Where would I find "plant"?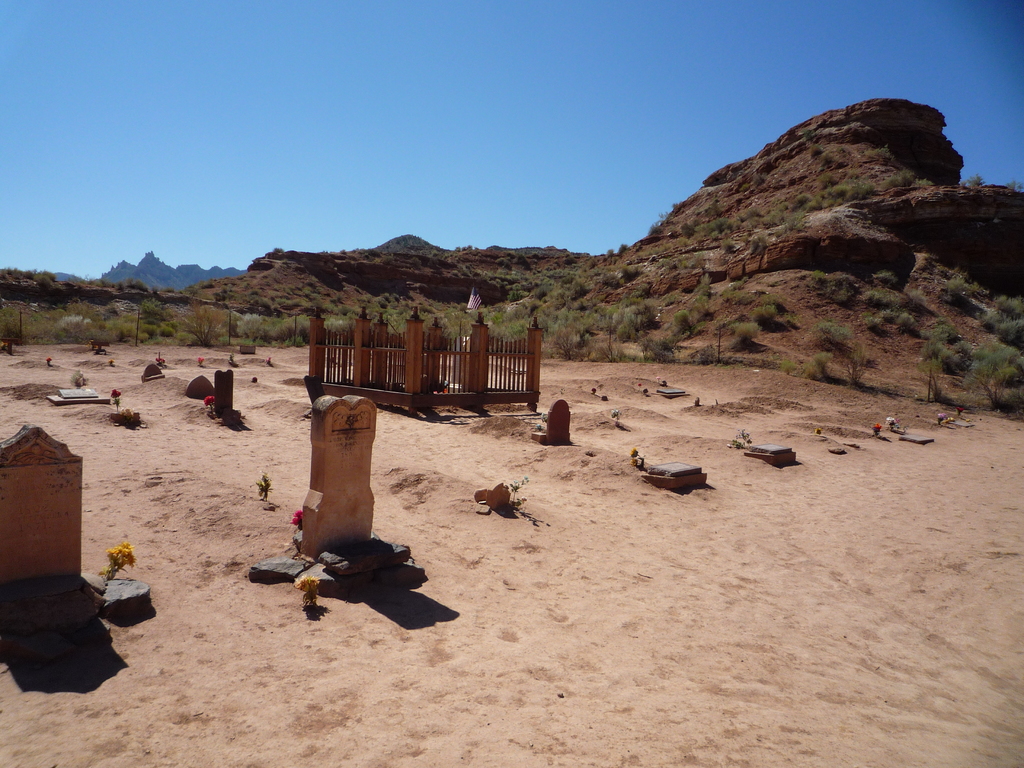
At BBox(200, 356, 203, 373).
